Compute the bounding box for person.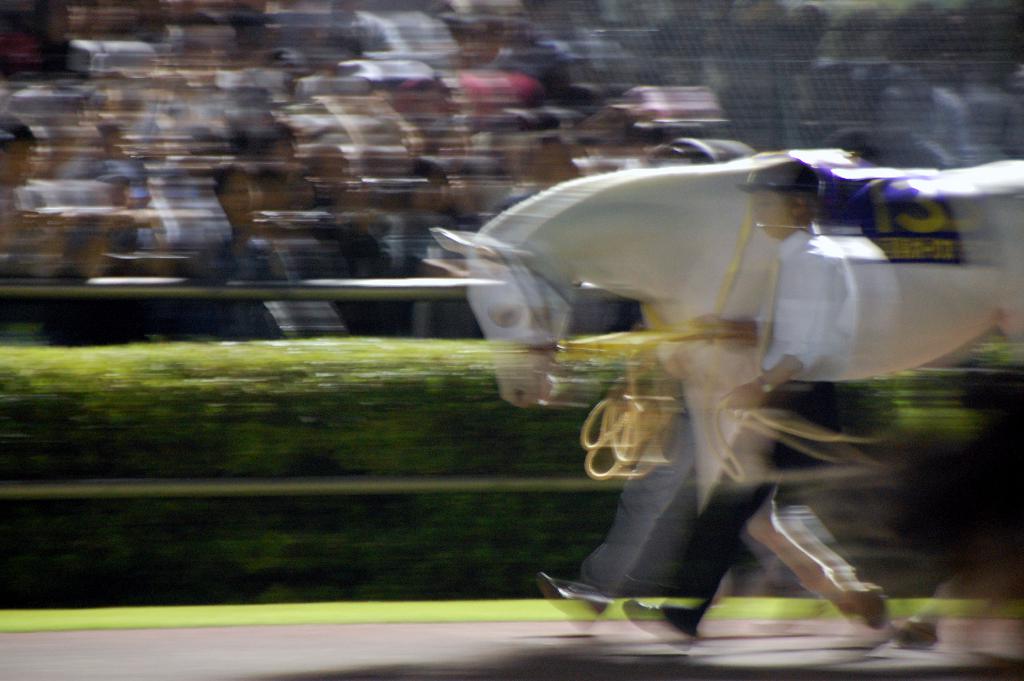
{"x1": 620, "y1": 154, "x2": 936, "y2": 660}.
